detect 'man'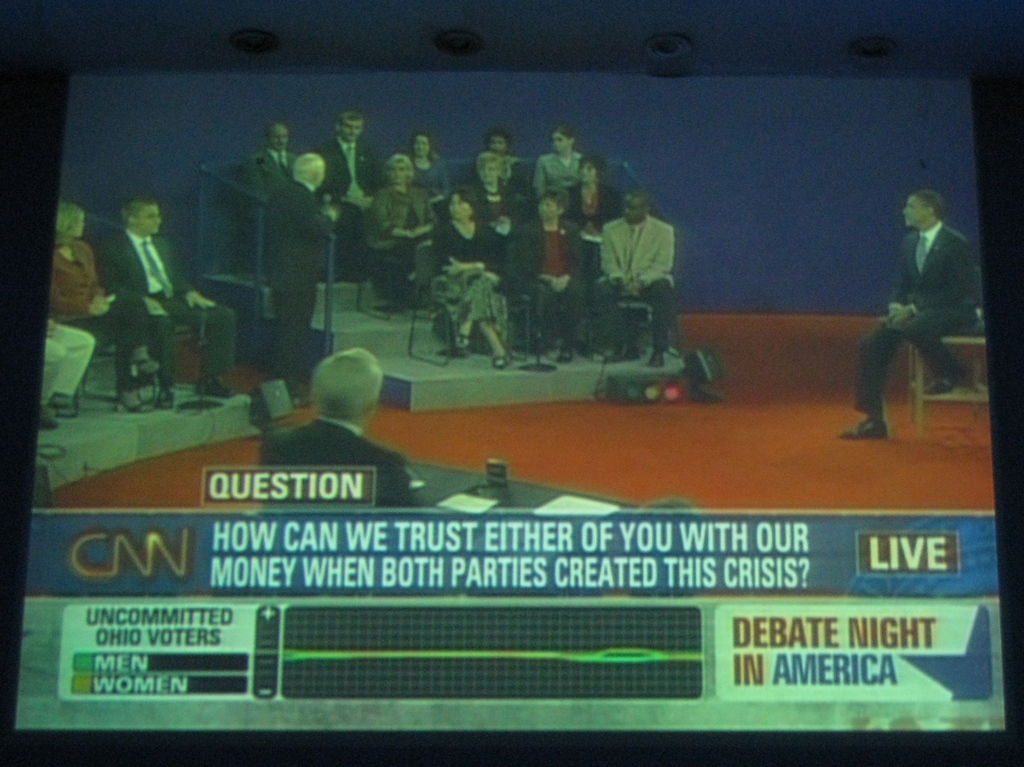
Rect(260, 158, 340, 389)
